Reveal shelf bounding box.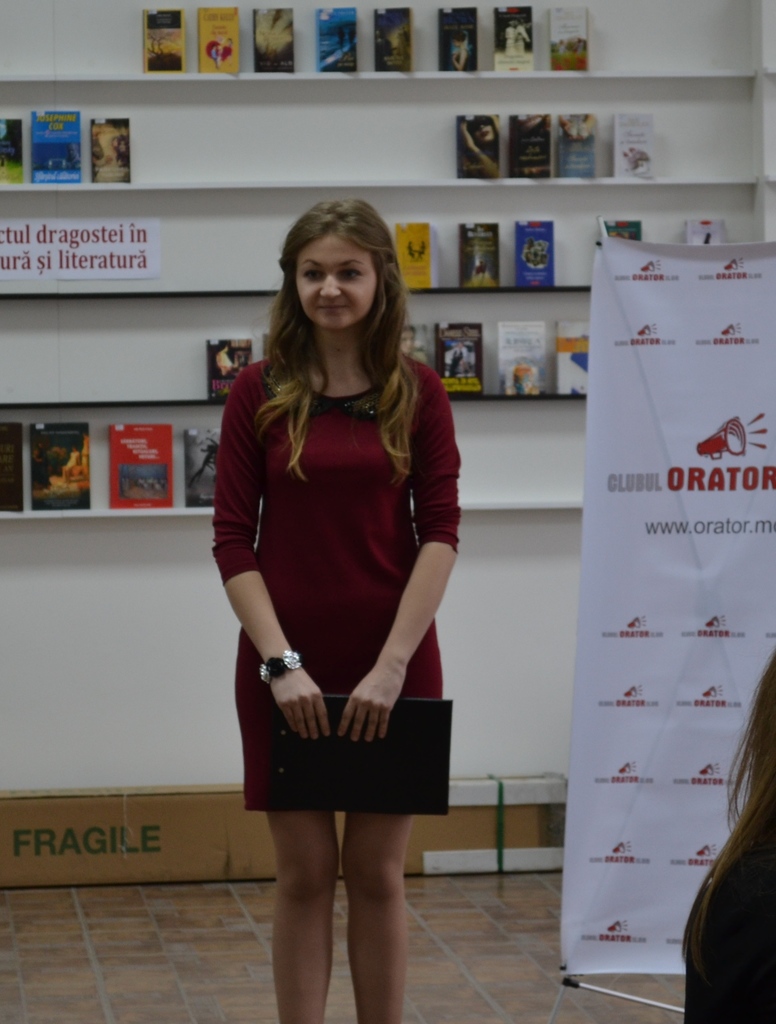
Revealed: 0, 297, 599, 406.
